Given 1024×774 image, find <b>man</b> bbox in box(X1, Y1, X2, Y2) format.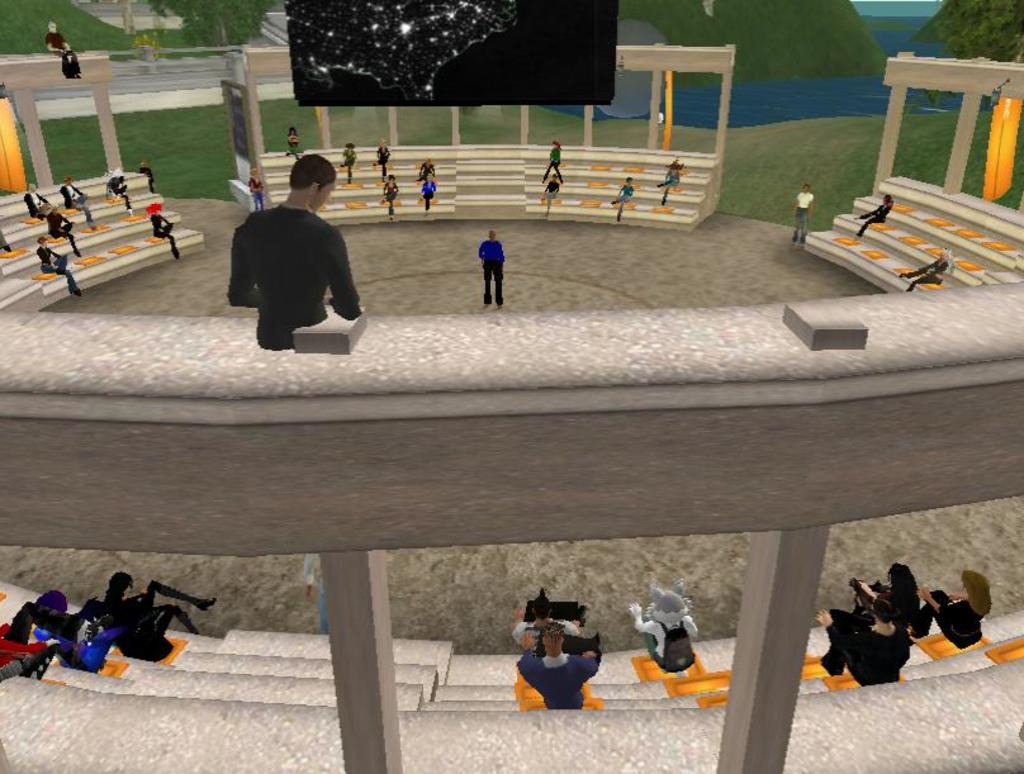
box(43, 23, 90, 81).
